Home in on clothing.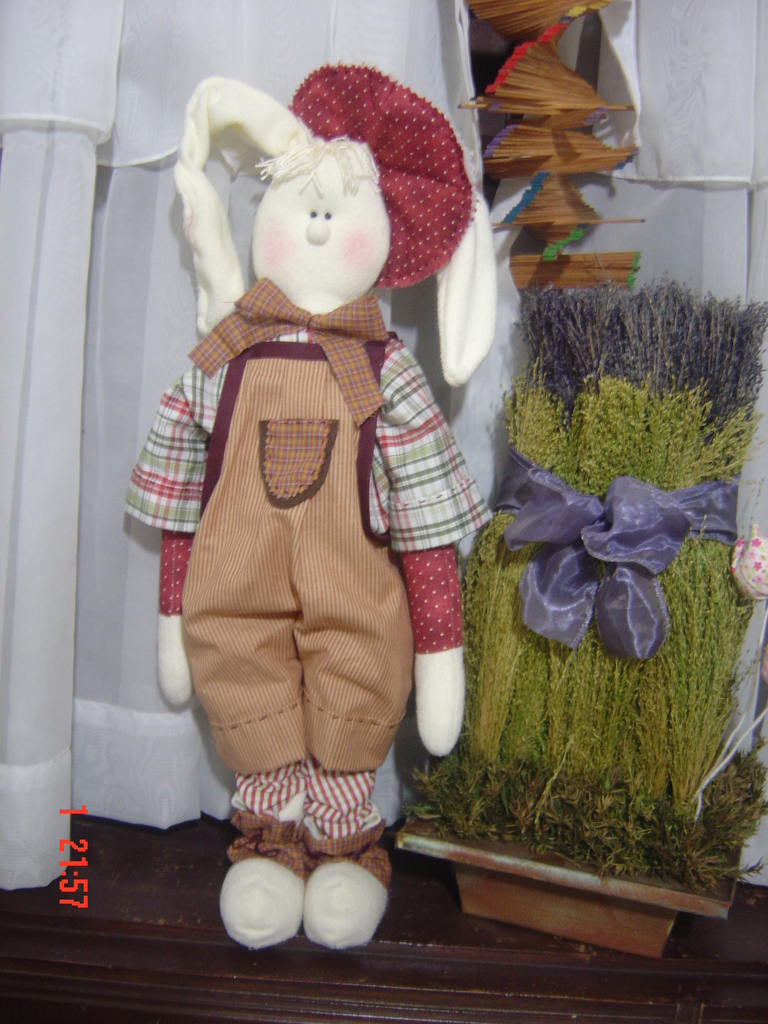
Homed in at bbox=(113, 281, 488, 765).
